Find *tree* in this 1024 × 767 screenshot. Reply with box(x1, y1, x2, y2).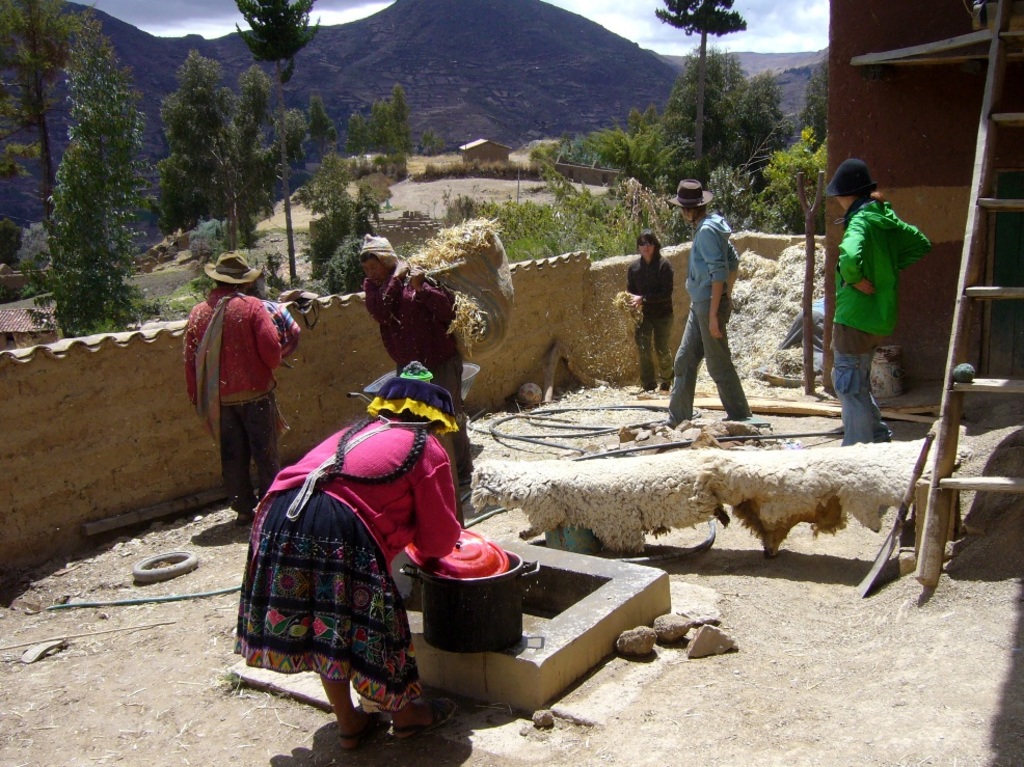
box(651, 0, 751, 187).
